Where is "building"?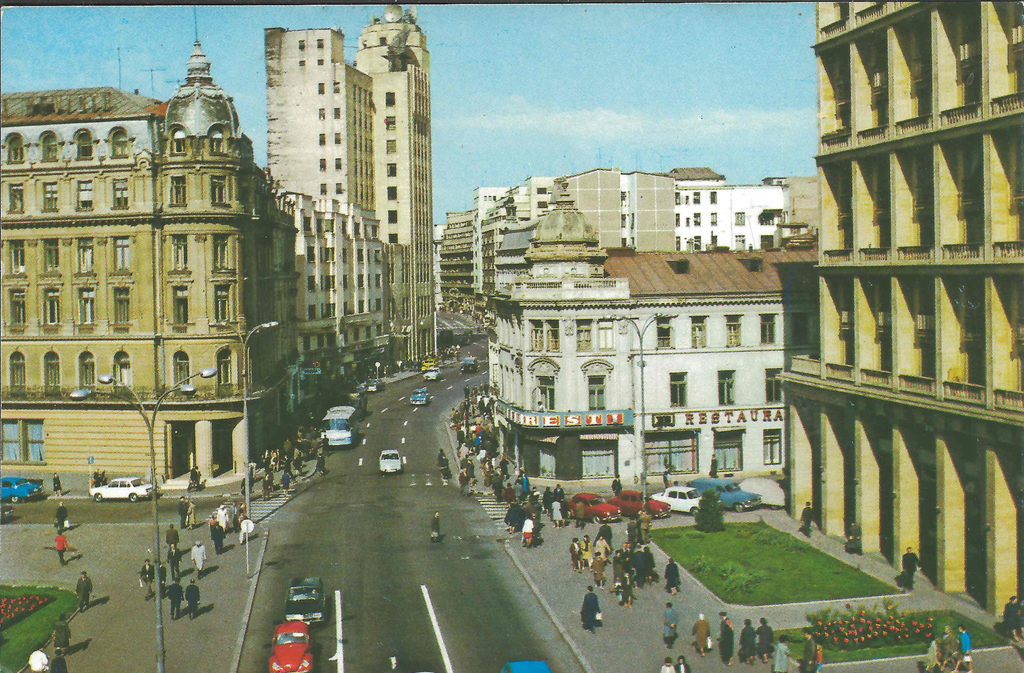
region(788, 0, 1023, 653).
